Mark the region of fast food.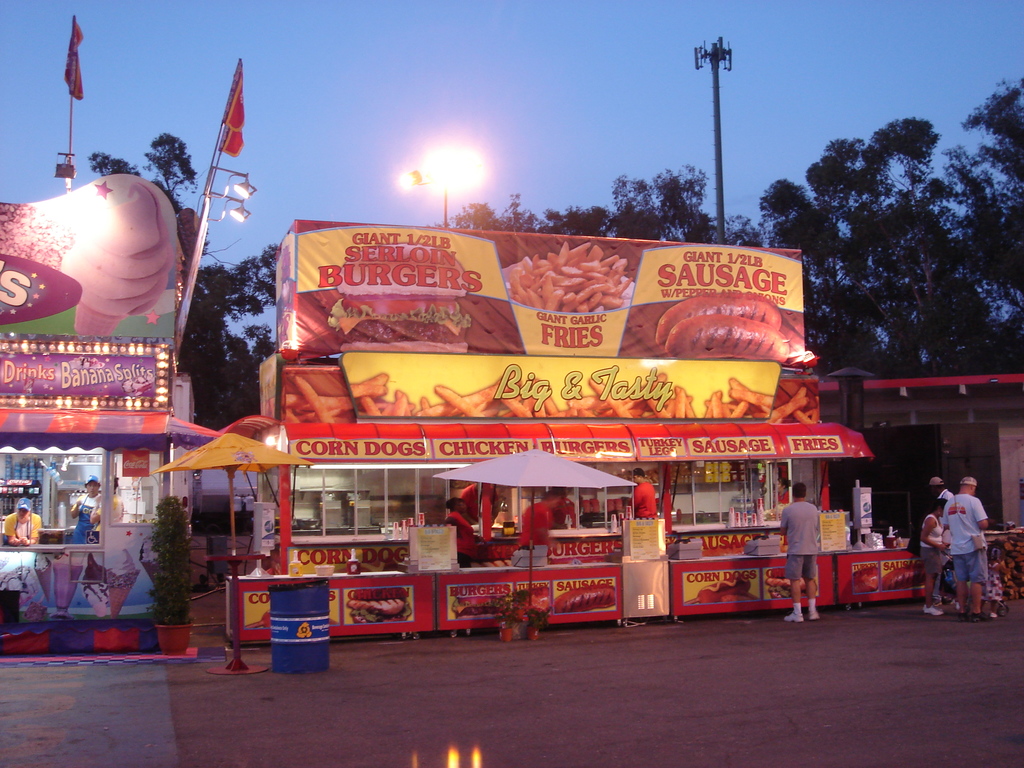
Region: Rect(653, 292, 790, 360).
